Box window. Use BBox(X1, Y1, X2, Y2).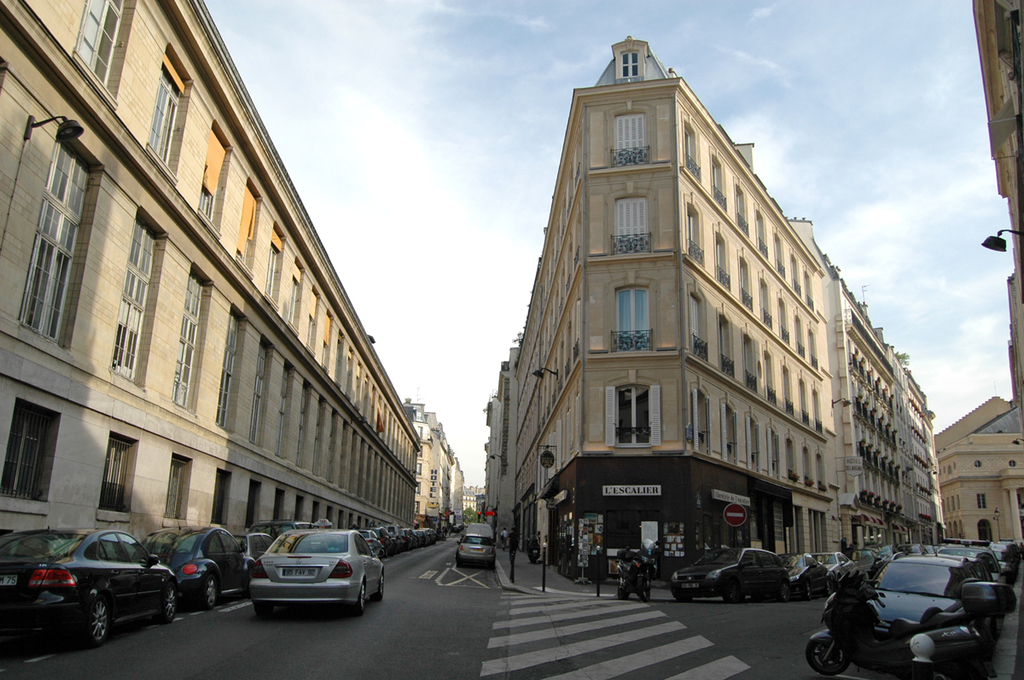
BBox(164, 455, 189, 520).
